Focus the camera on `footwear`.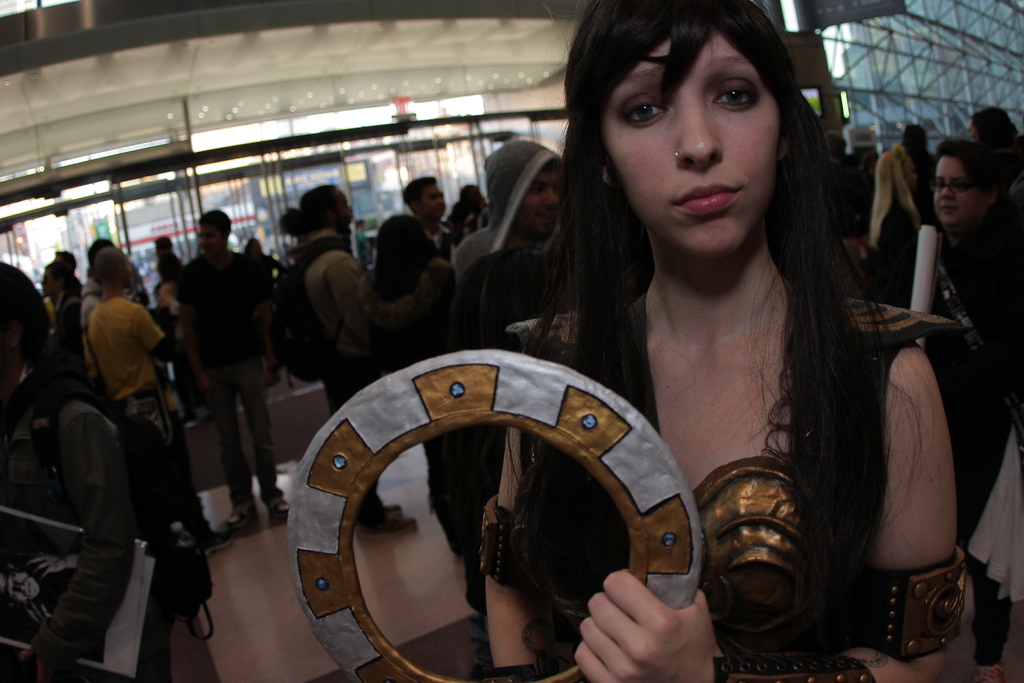
Focus region: <region>205, 505, 253, 547</region>.
